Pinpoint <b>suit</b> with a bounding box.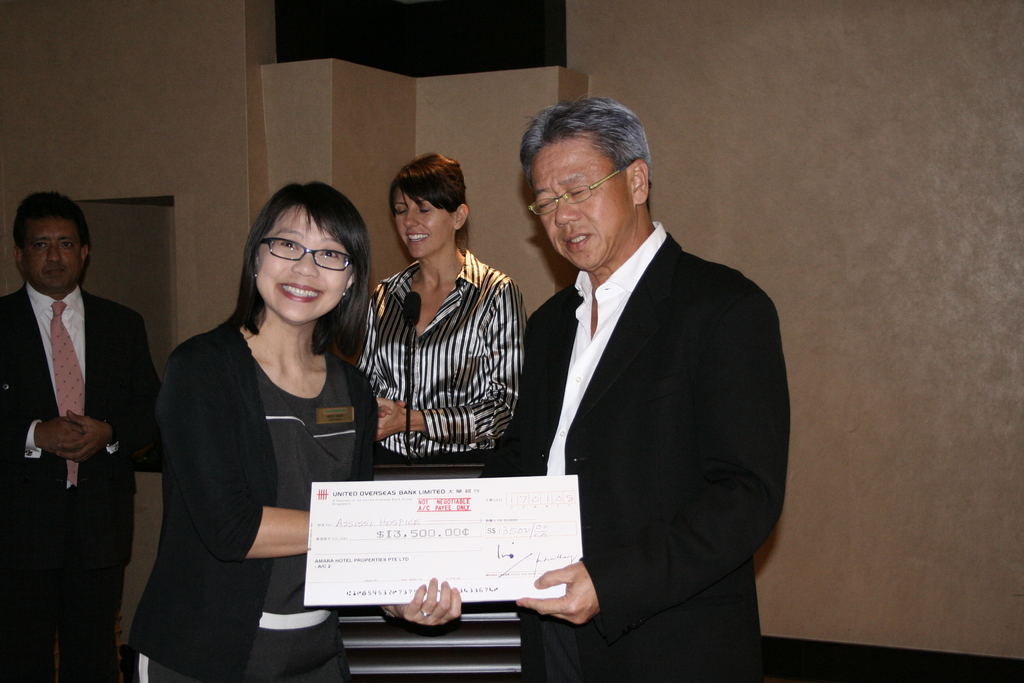
0/281/169/682.
